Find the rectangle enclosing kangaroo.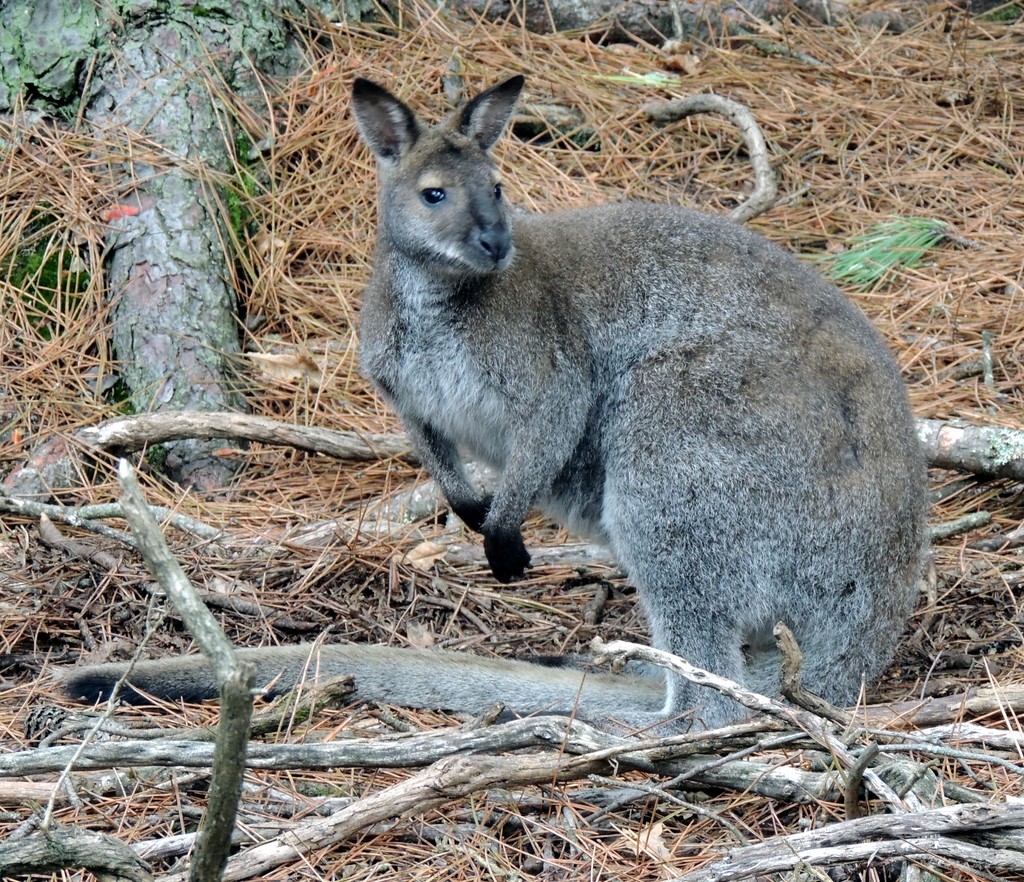
bbox=(54, 72, 926, 734).
